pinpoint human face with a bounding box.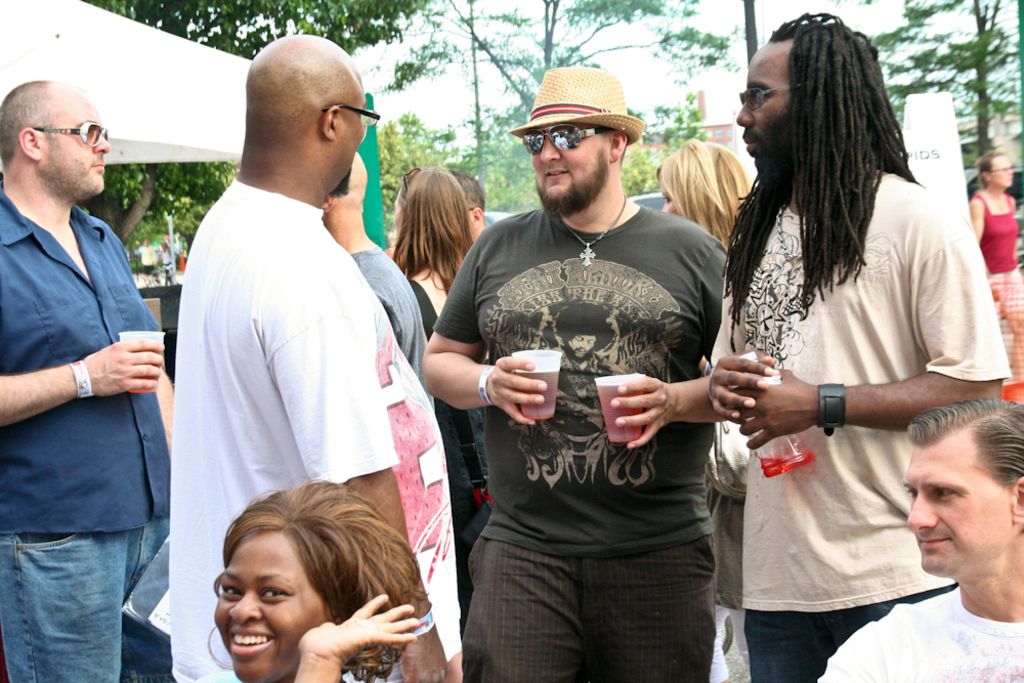
659,187,682,218.
